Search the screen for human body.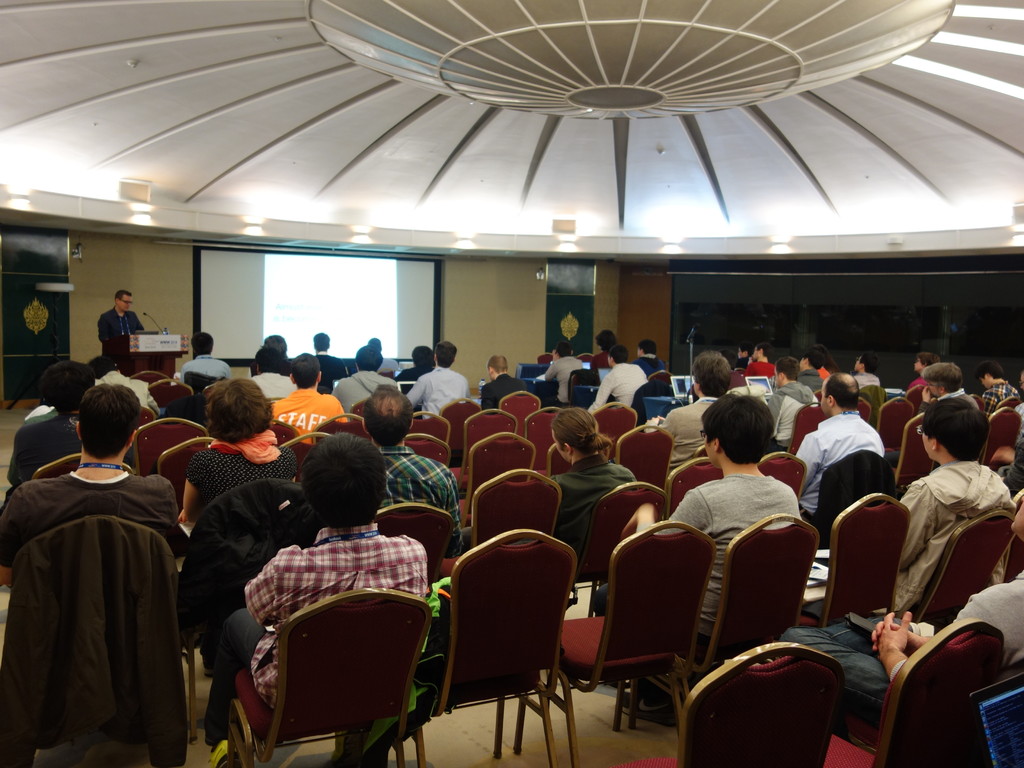
Found at (left=481, top=356, right=517, bottom=410).
